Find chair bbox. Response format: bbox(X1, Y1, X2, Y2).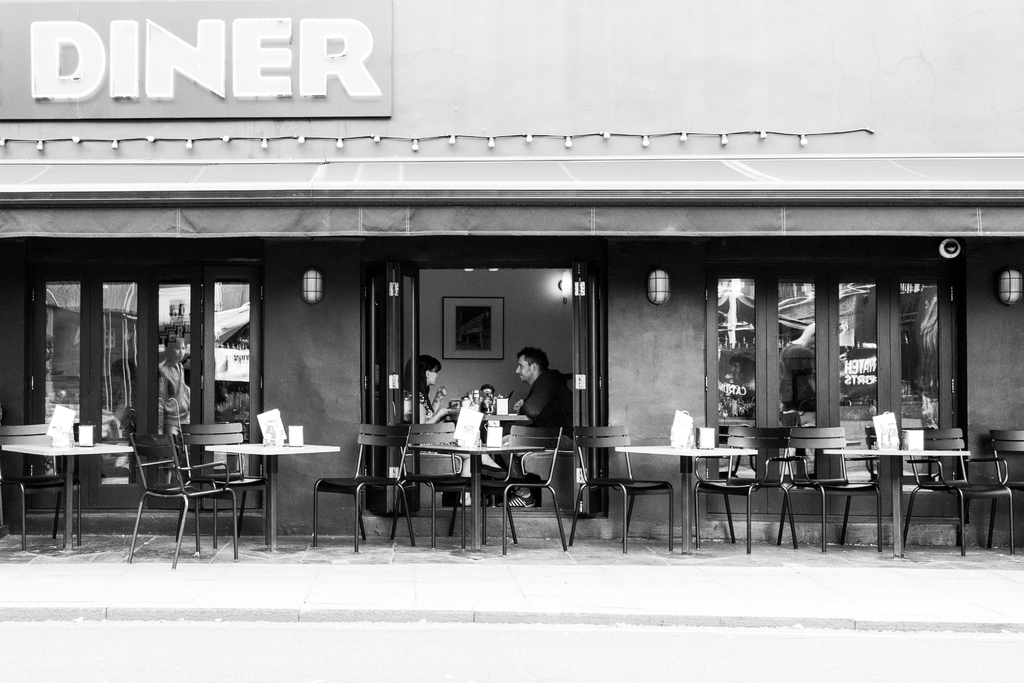
bbox(497, 429, 565, 556).
